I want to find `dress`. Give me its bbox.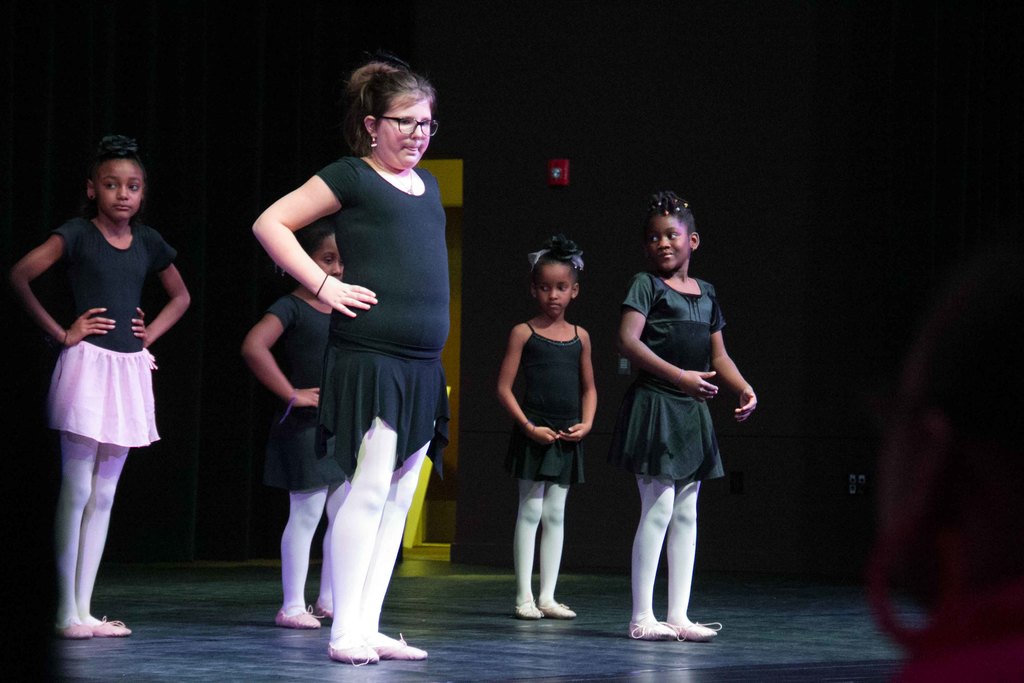
rect(311, 154, 455, 477).
